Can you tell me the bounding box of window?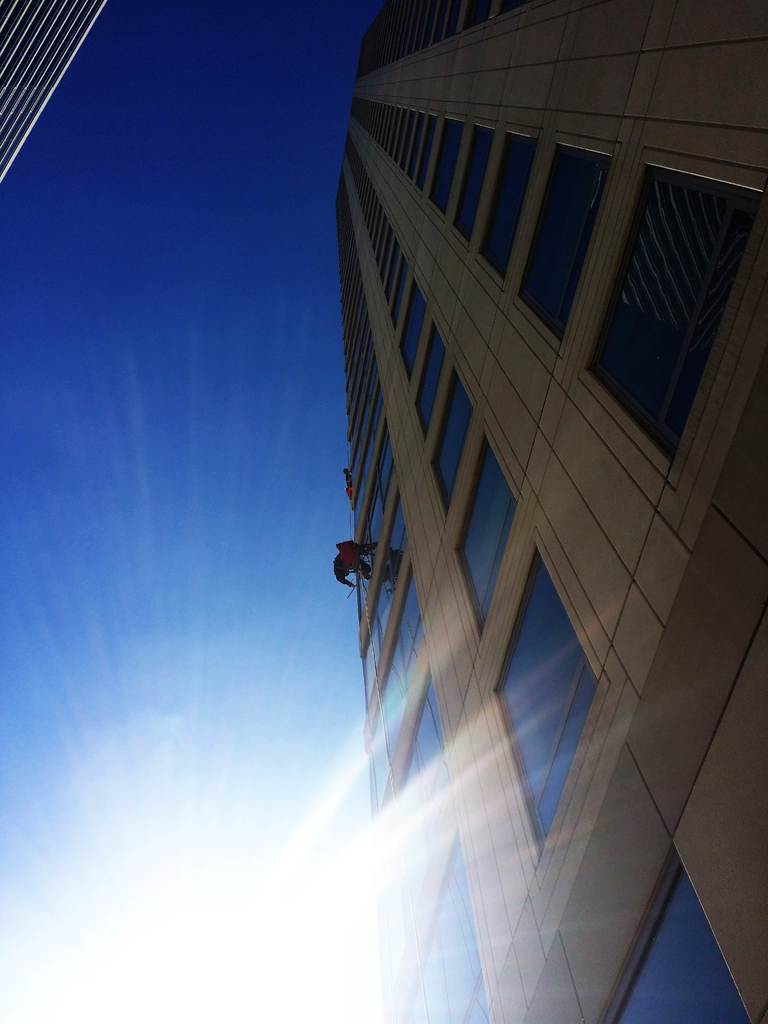
(left=387, top=749, right=460, bottom=915).
